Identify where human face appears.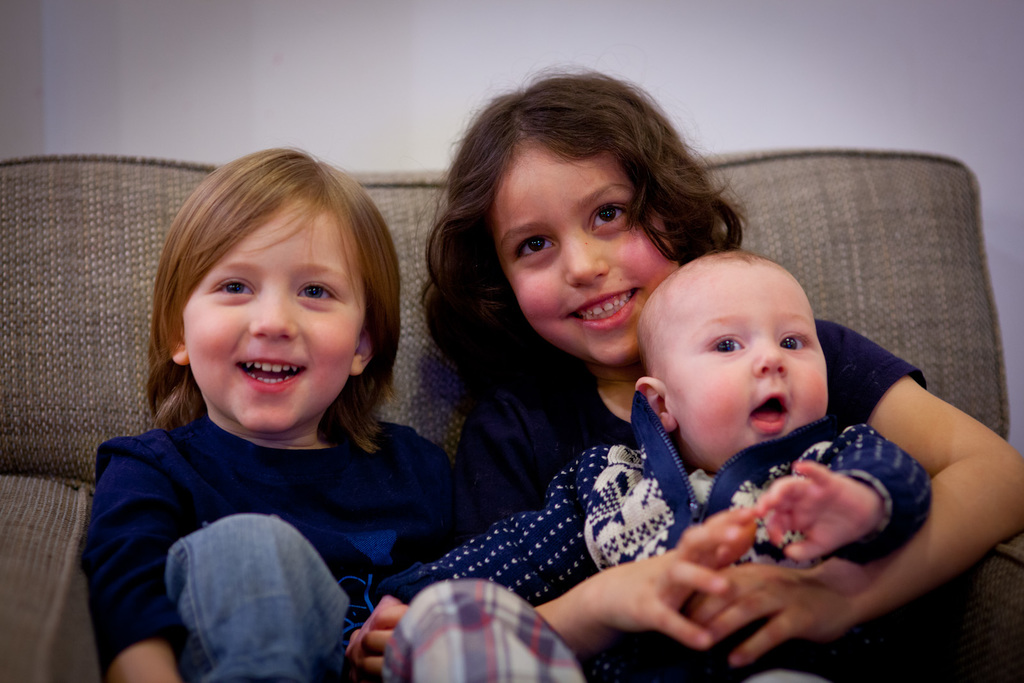
Appears at 673/269/829/464.
